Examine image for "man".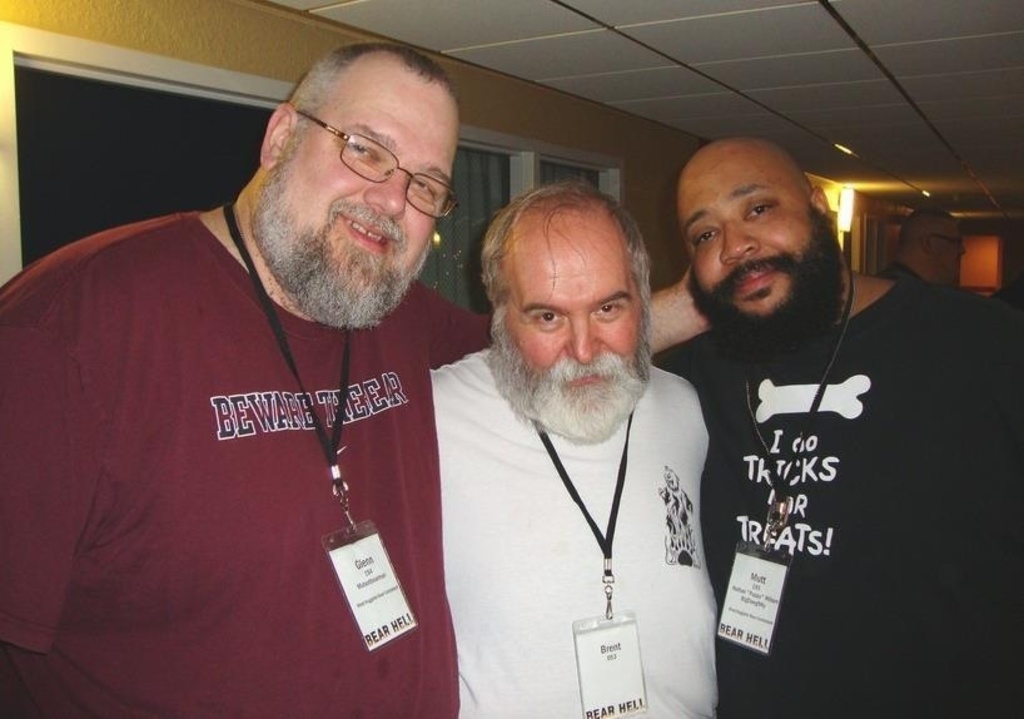
Examination result: box(433, 185, 717, 718).
